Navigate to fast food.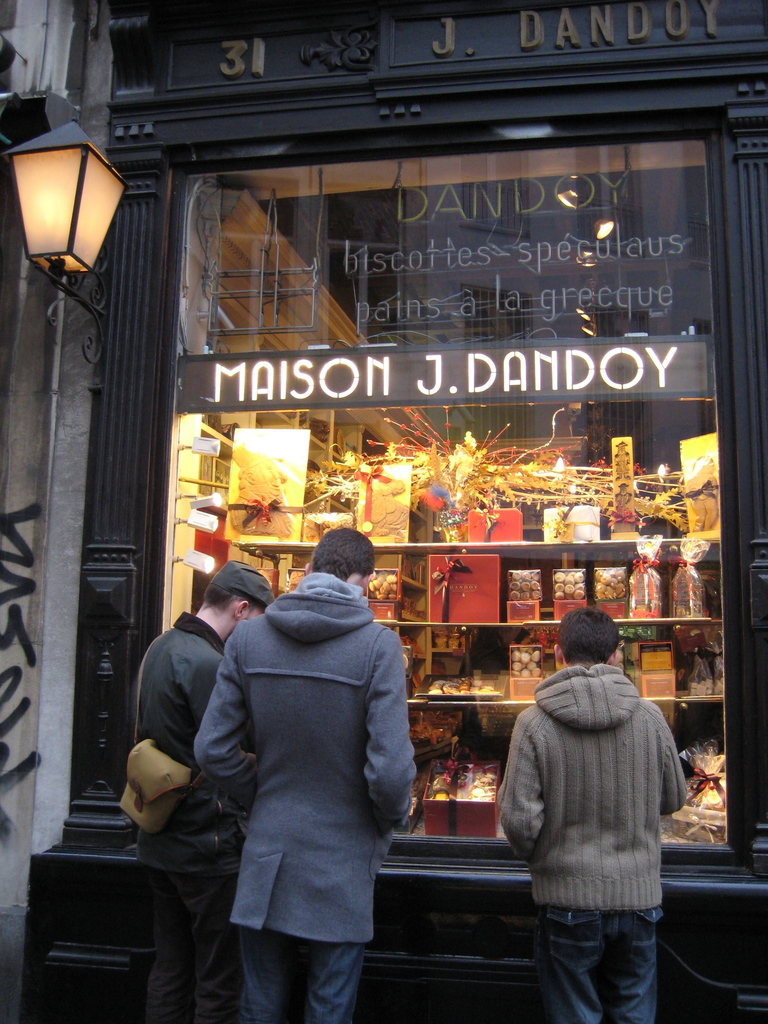
Navigation target: rect(358, 454, 419, 538).
